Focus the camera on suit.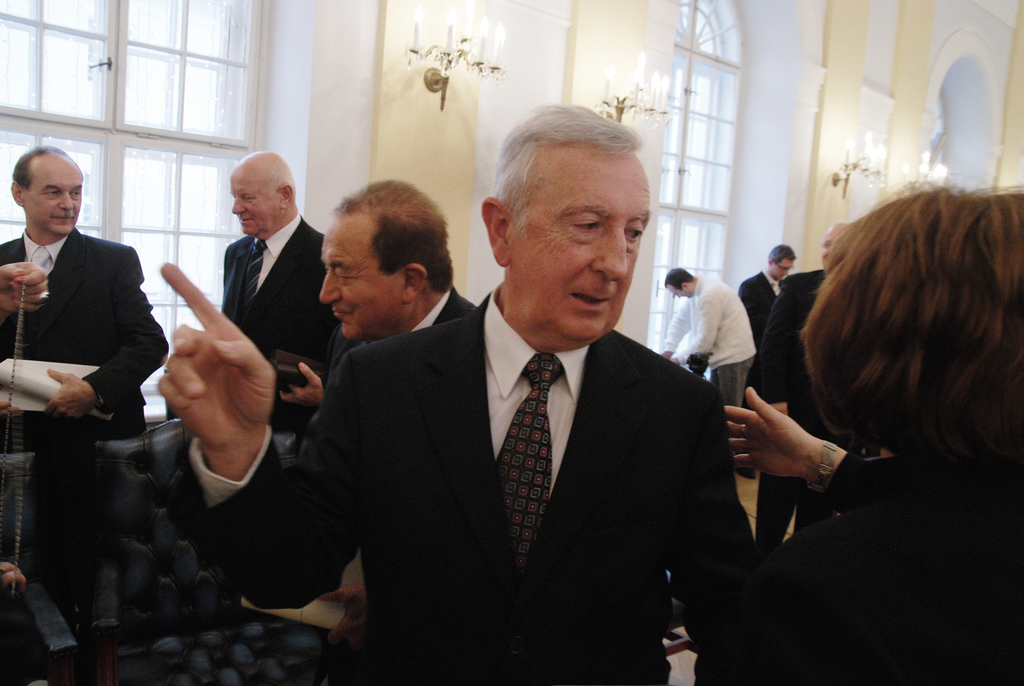
Focus region: region(359, 290, 481, 344).
